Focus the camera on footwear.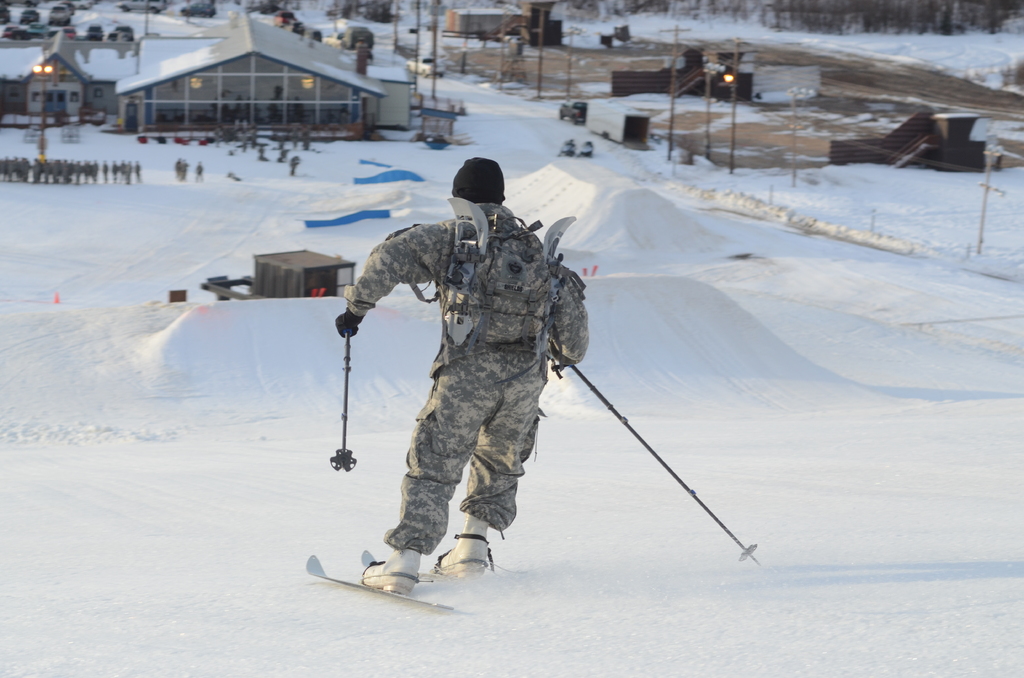
Focus region: {"left": 430, "top": 515, "right": 500, "bottom": 576}.
